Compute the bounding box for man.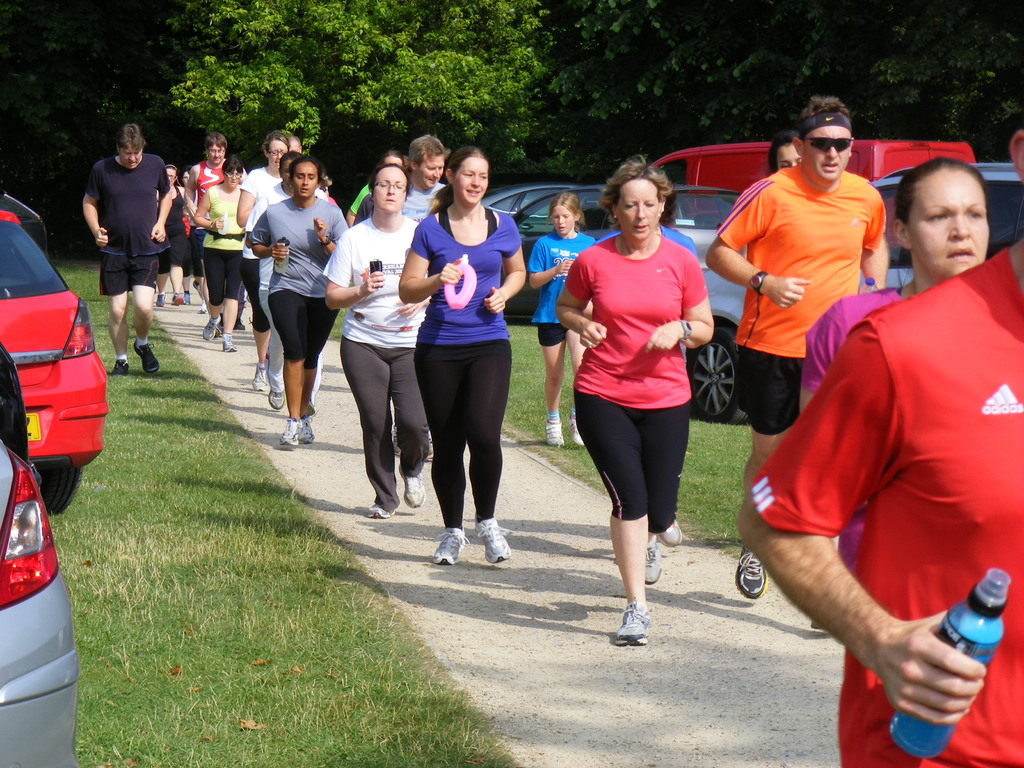
l=699, t=92, r=886, b=602.
